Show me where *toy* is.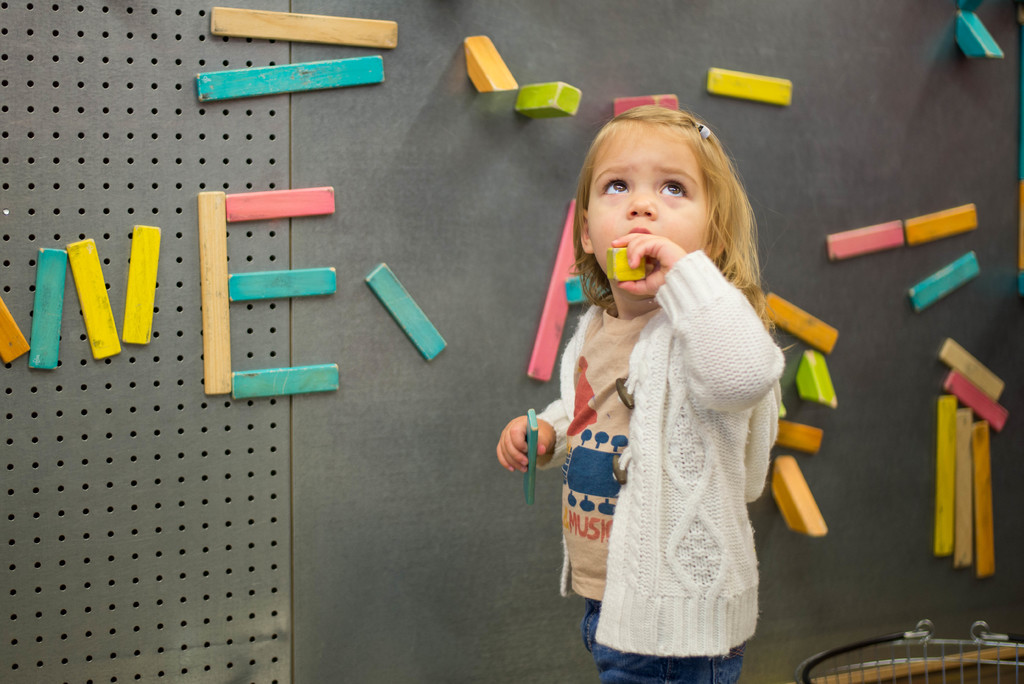
*toy* is at (x1=463, y1=33, x2=528, y2=97).
